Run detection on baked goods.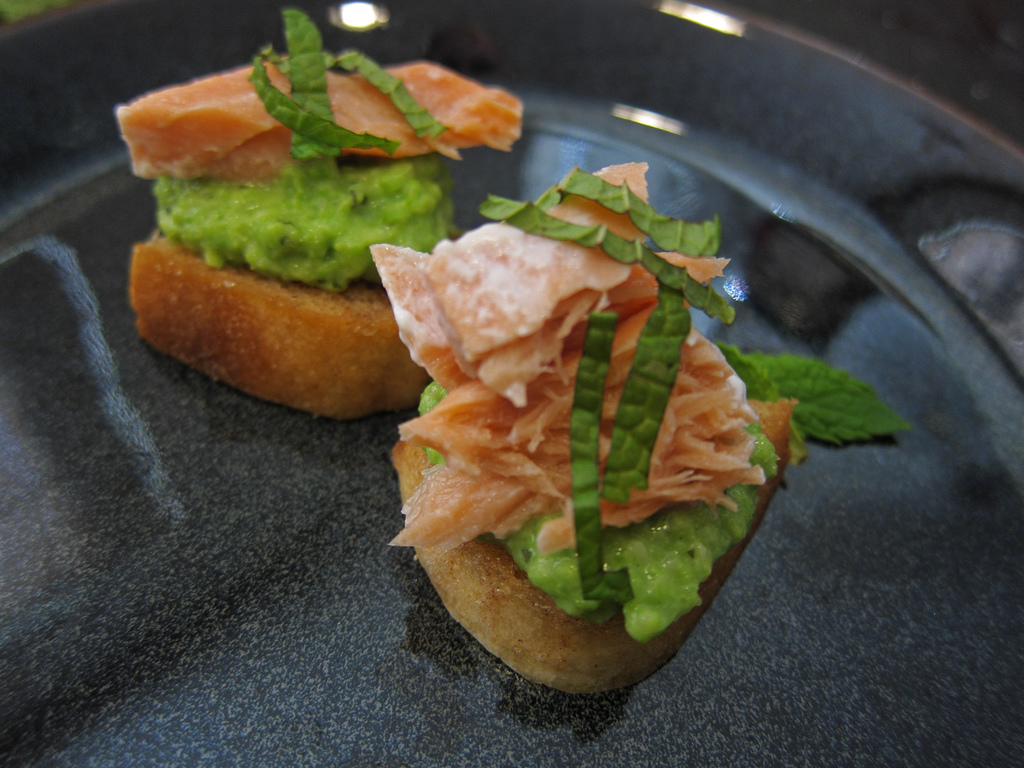
Result: bbox=(117, 53, 522, 415).
